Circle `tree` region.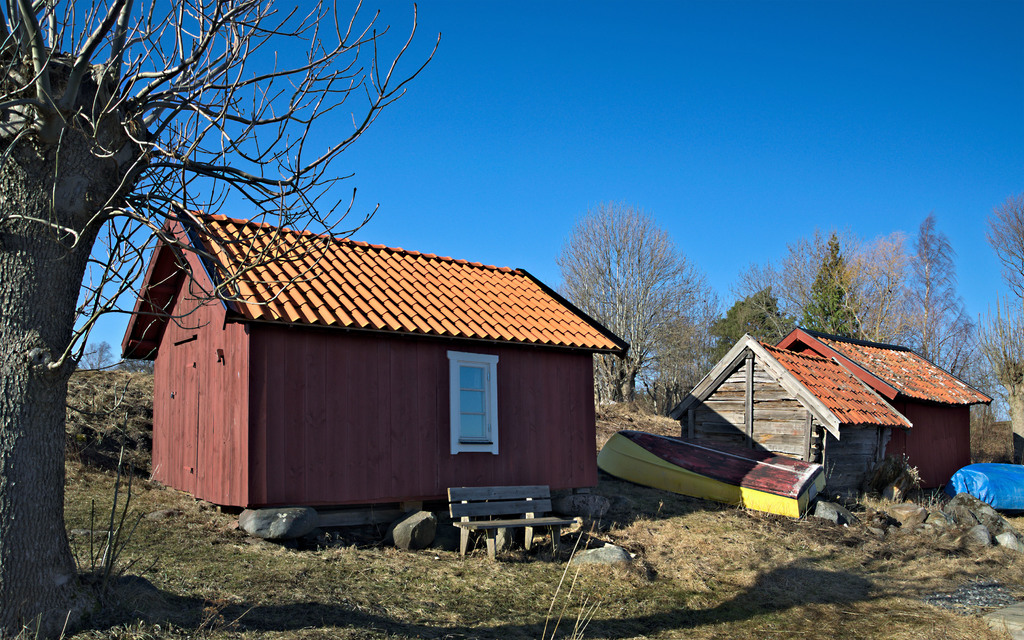
Region: 556:200:700:414.
